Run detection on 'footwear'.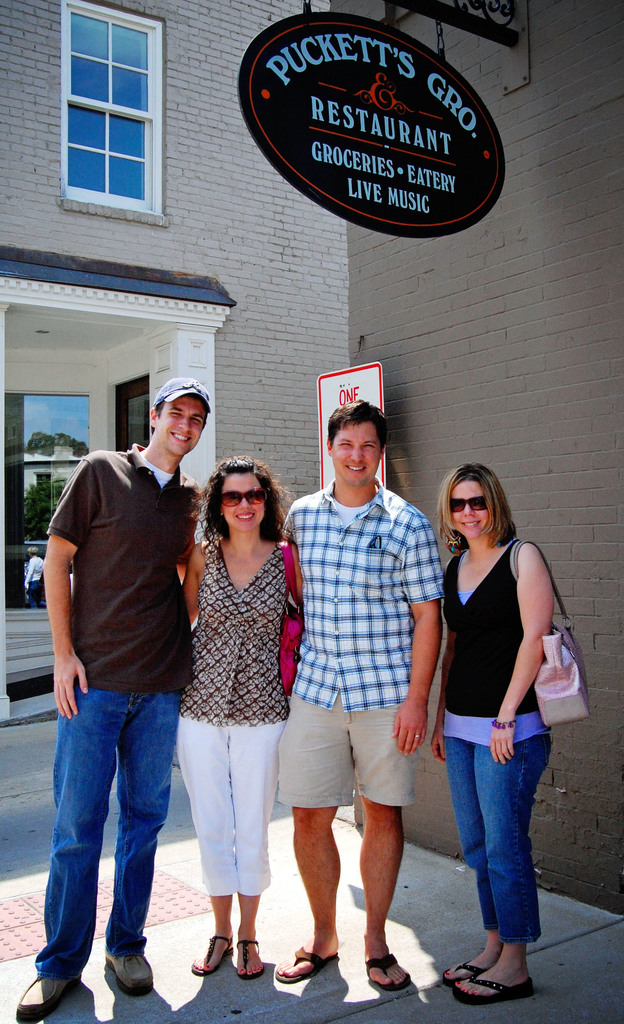
Result: crop(273, 945, 341, 986).
